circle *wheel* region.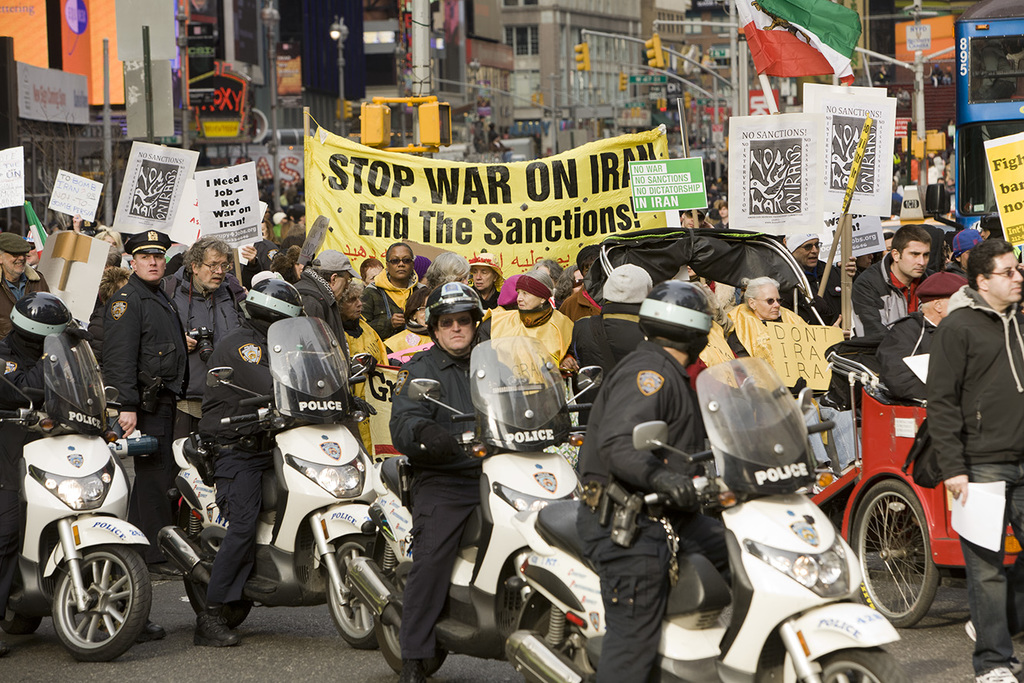
Region: bbox=[182, 530, 253, 629].
